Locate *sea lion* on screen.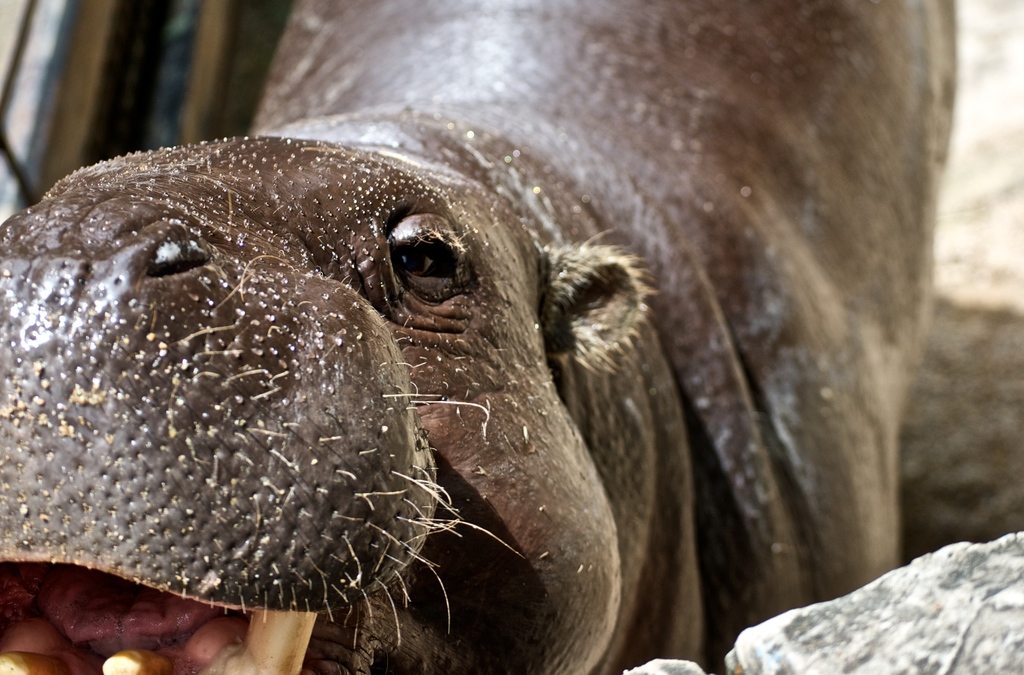
On screen at Rect(0, 0, 957, 674).
